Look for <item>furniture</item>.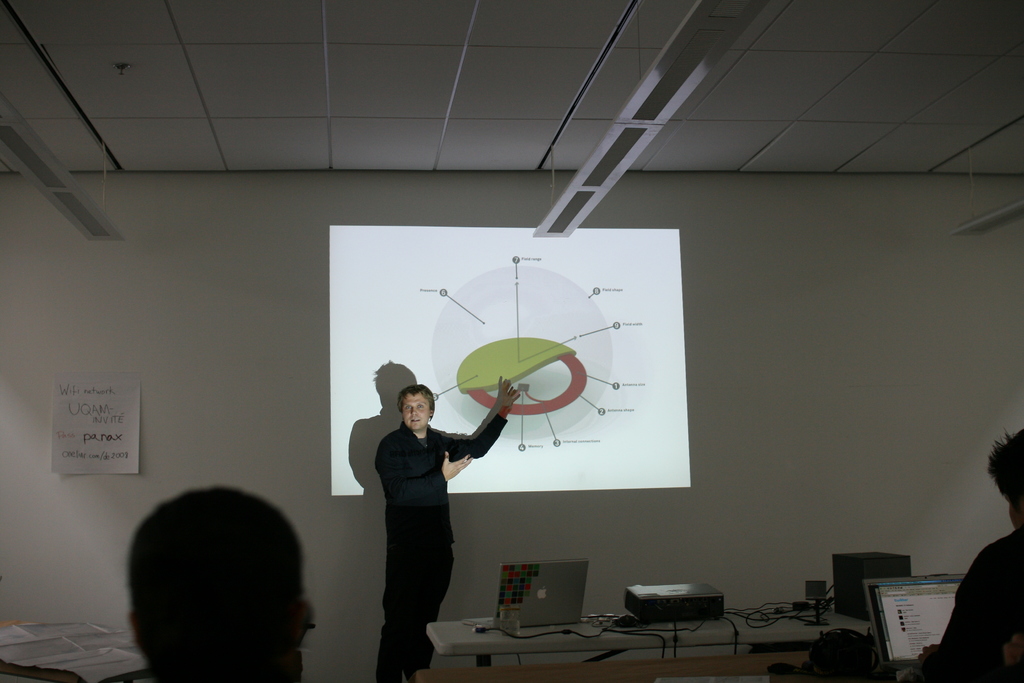
Found: 426,599,872,670.
